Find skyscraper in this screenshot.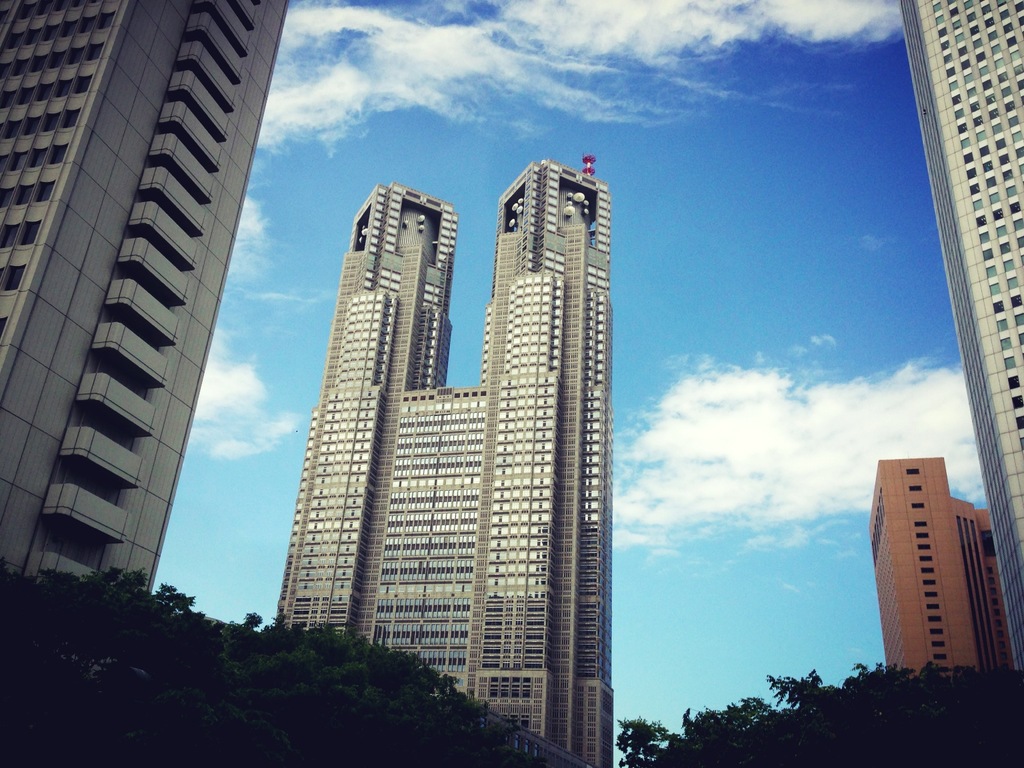
The bounding box for skyscraper is detection(269, 158, 613, 763).
